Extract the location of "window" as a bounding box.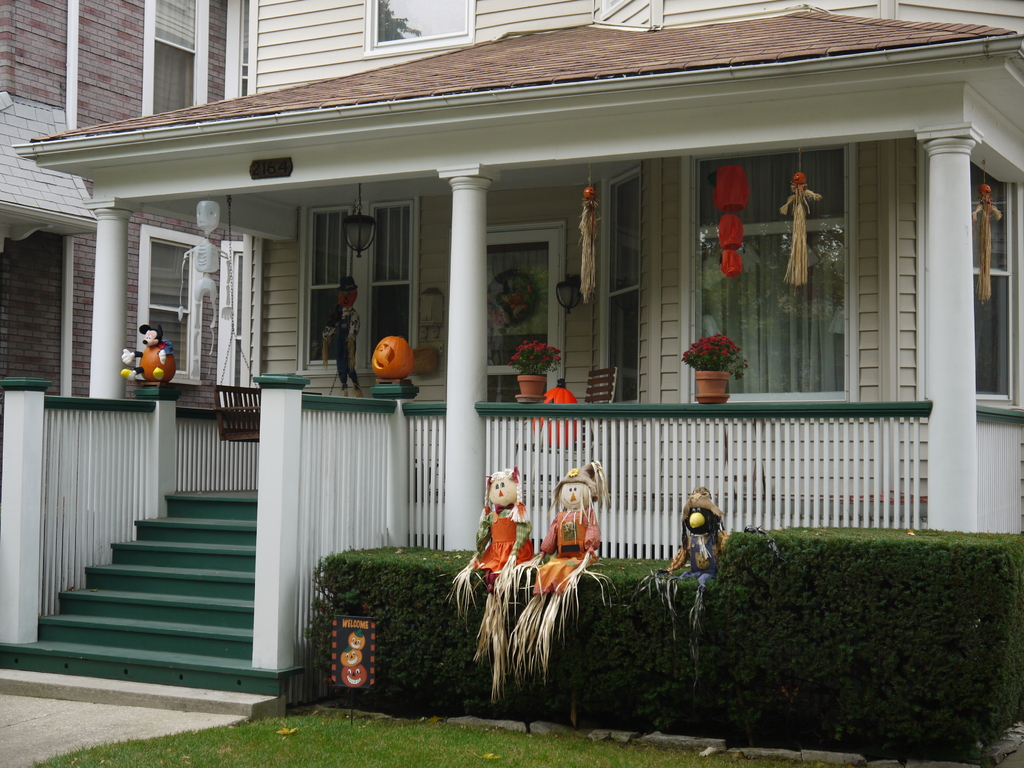
select_region(303, 209, 417, 378).
